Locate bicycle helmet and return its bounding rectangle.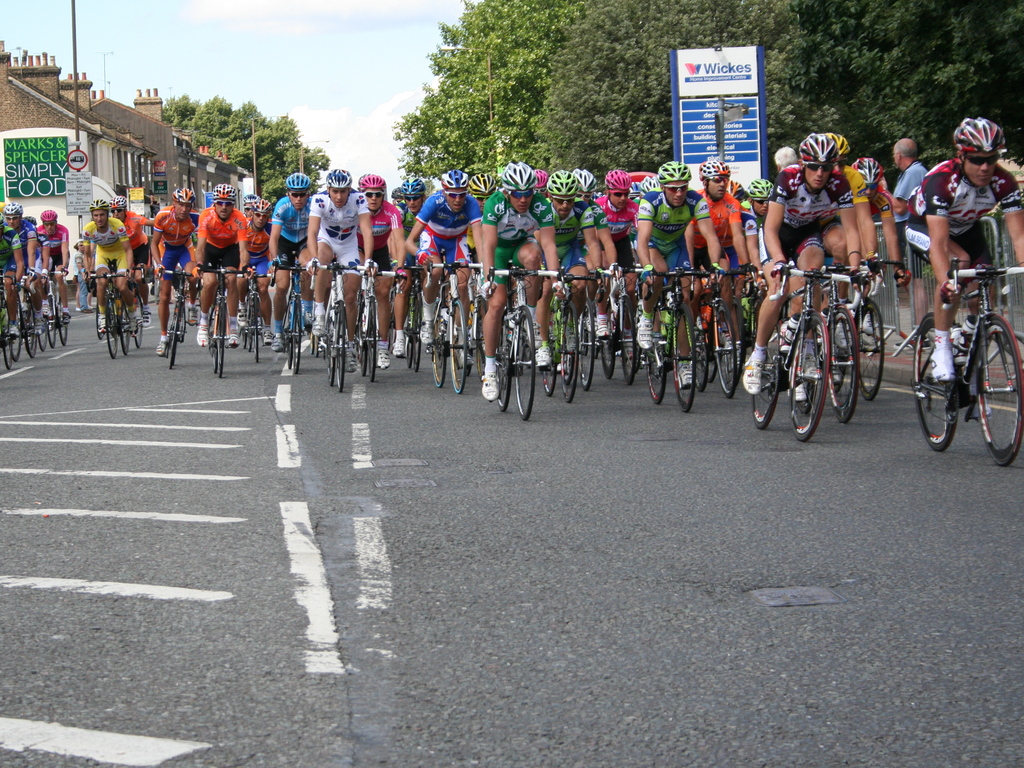
region(573, 168, 596, 190).
